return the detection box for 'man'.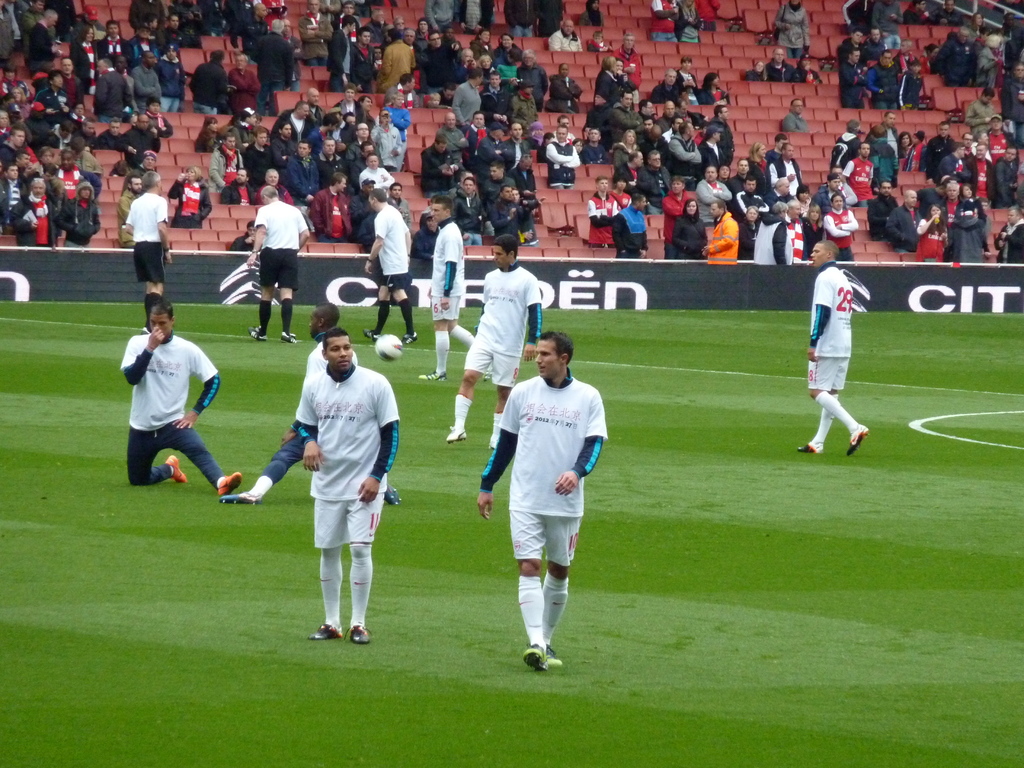
bbox=[120, 301, 248, 500].
